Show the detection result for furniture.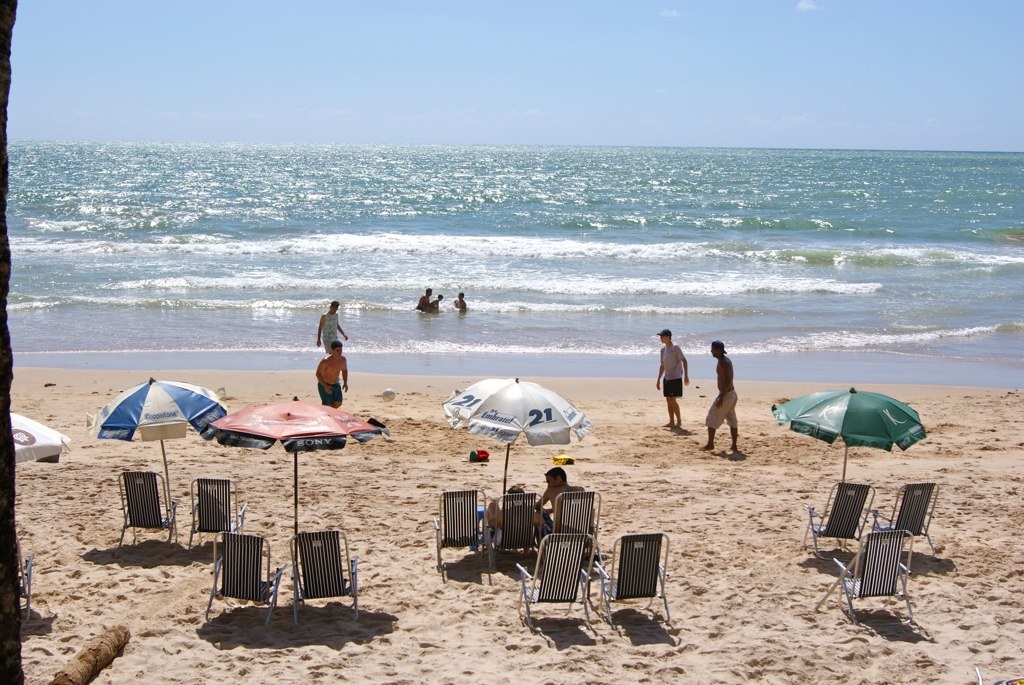
left=16, top=535, right=36, bottom=626.
